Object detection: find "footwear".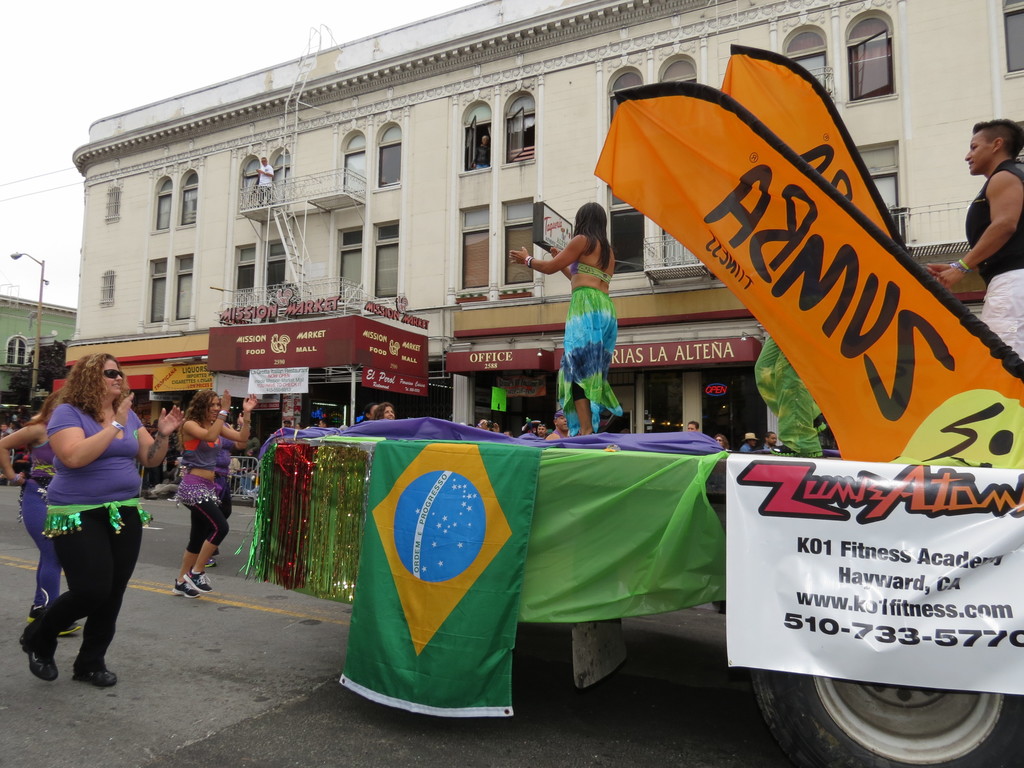
left=69, top=666, right=132, bottom=685.
